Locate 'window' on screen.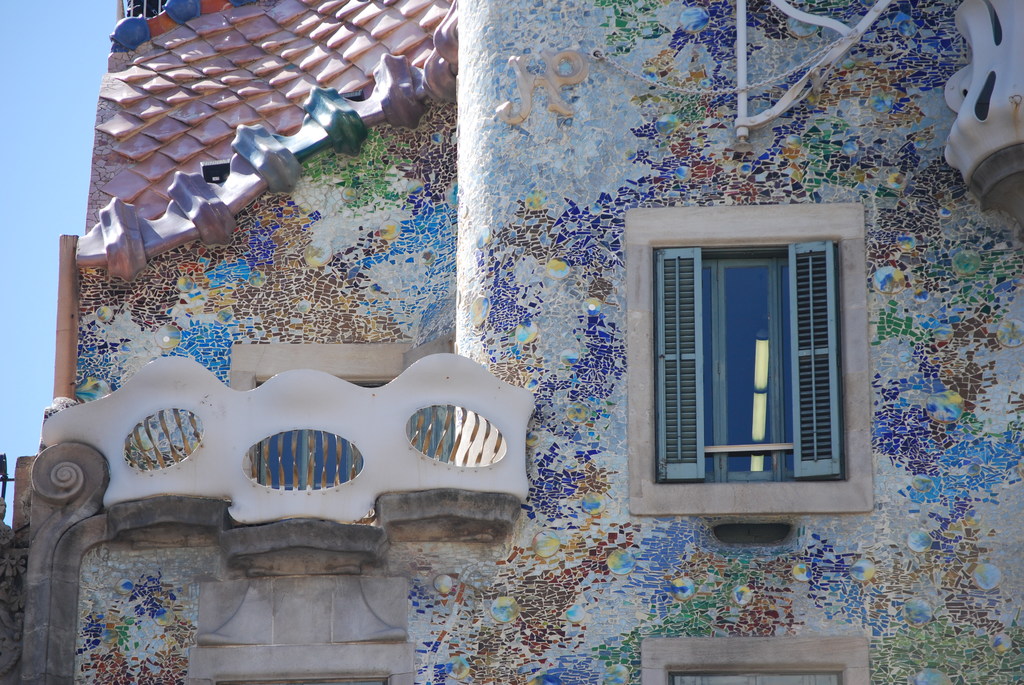
On screen at box=[655, 195, 869, 515].
